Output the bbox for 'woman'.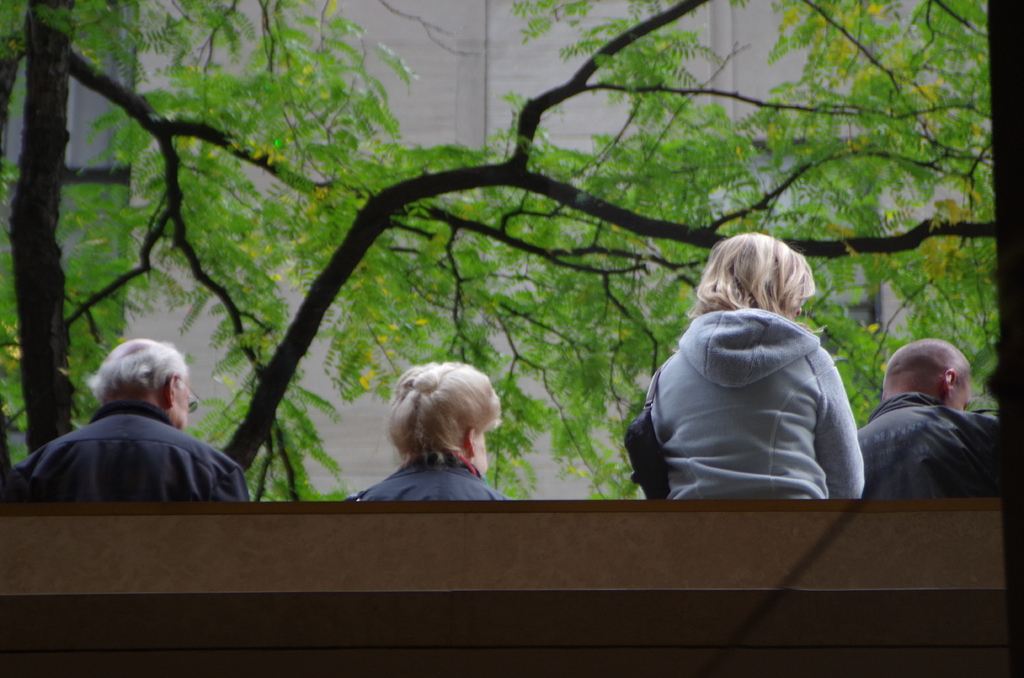
box=[342, 357, 513, 501].
